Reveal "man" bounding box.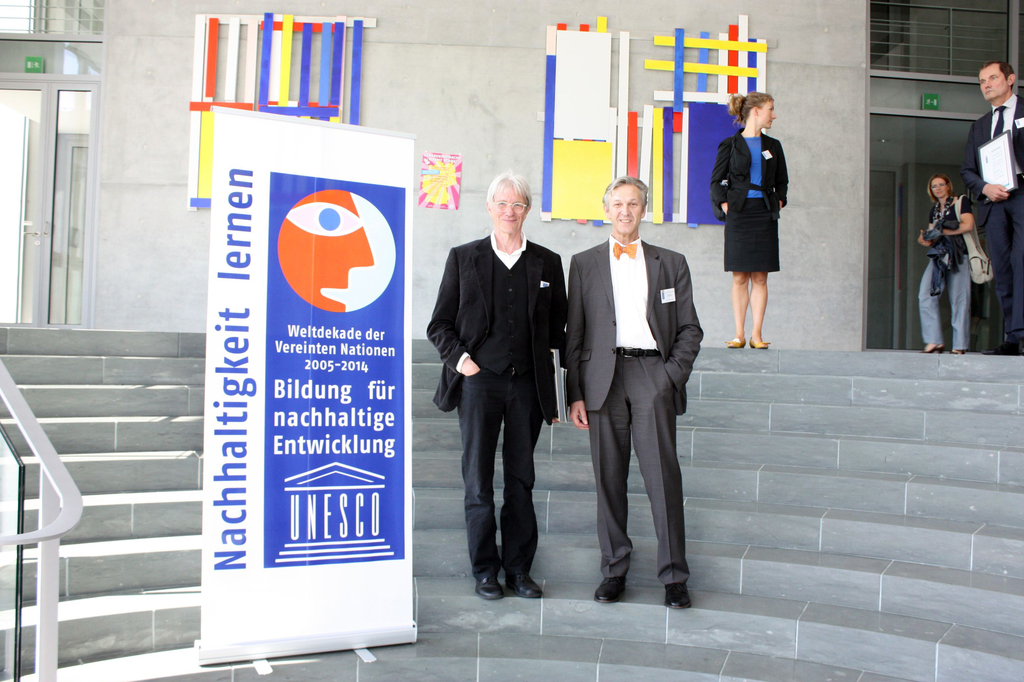
Revealed: 968/57/1023/357.
